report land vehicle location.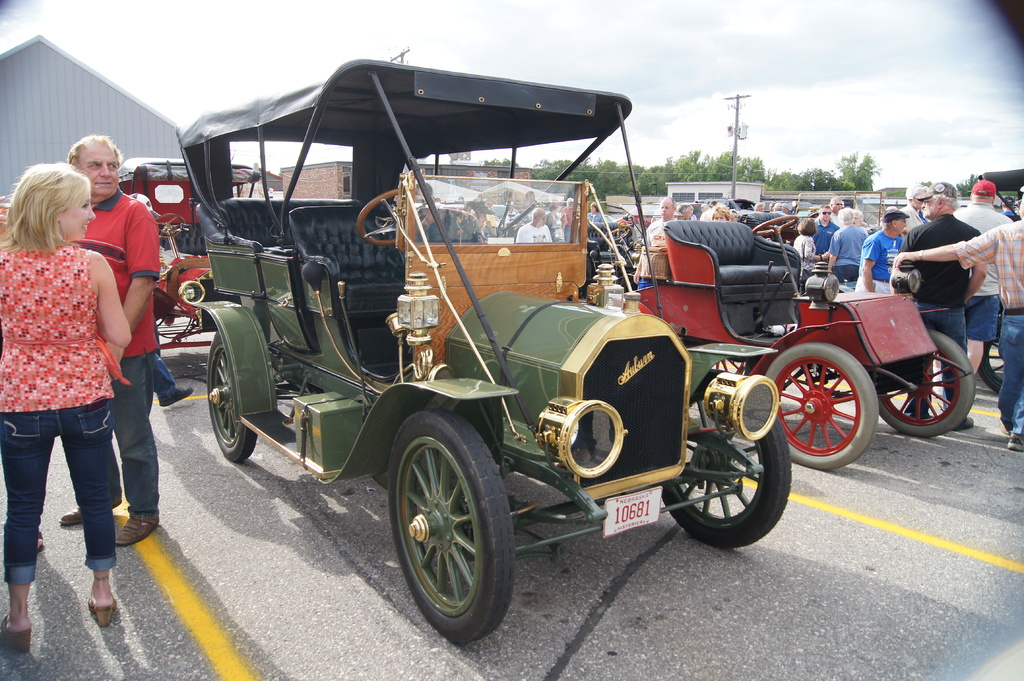
Report: bbox=[974, 167, 1023, 397].
